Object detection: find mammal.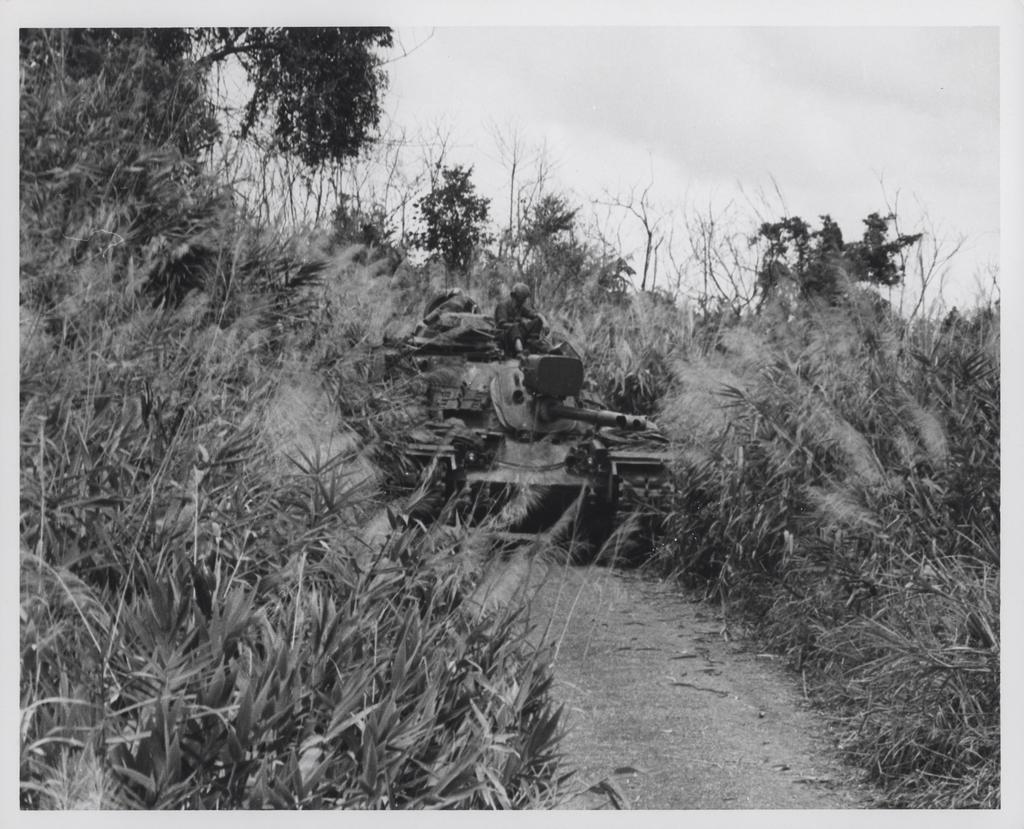
492/280/540/359.
